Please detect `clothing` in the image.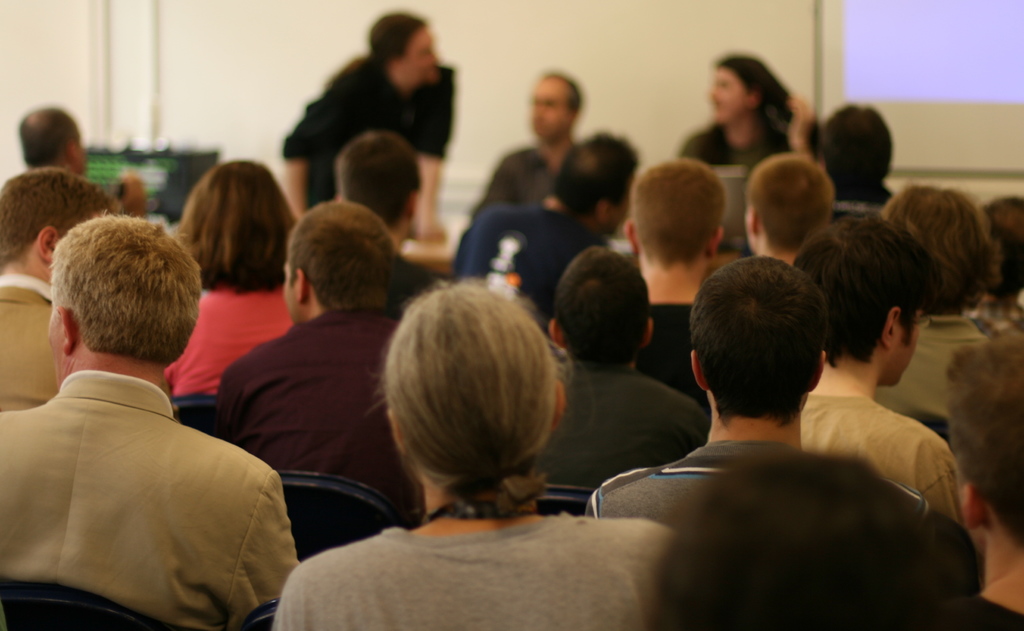
(280,56,456,208).
